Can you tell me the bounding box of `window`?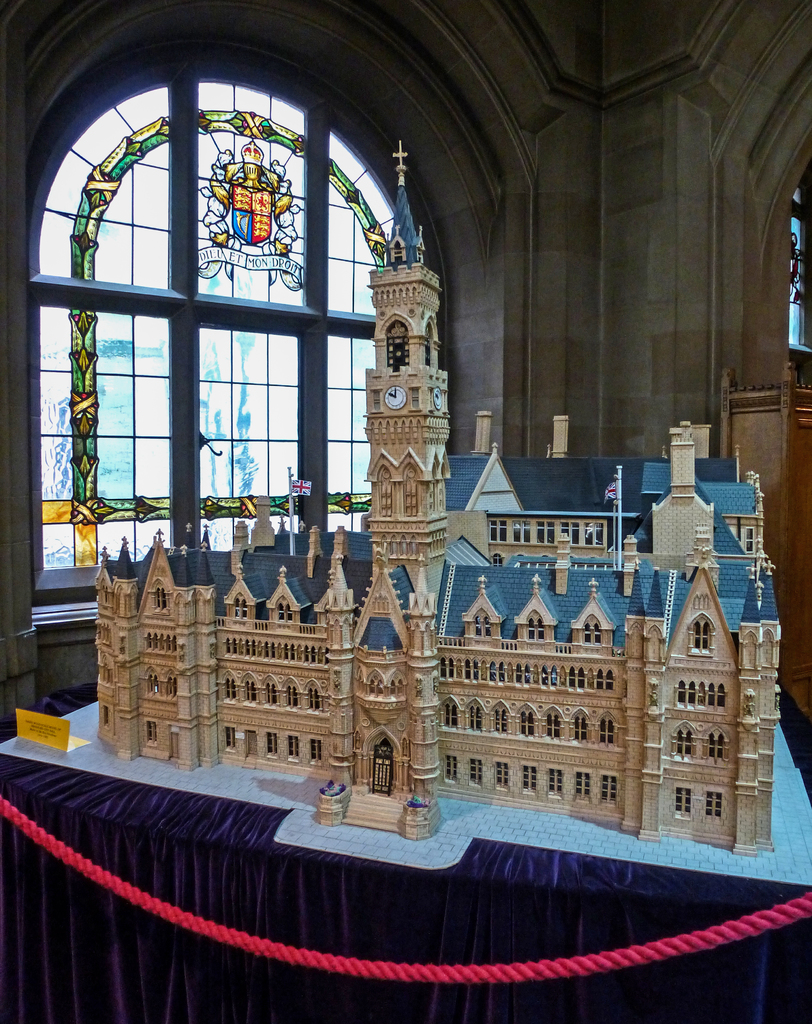
left=525, top=616, right=548, bottom=641.
